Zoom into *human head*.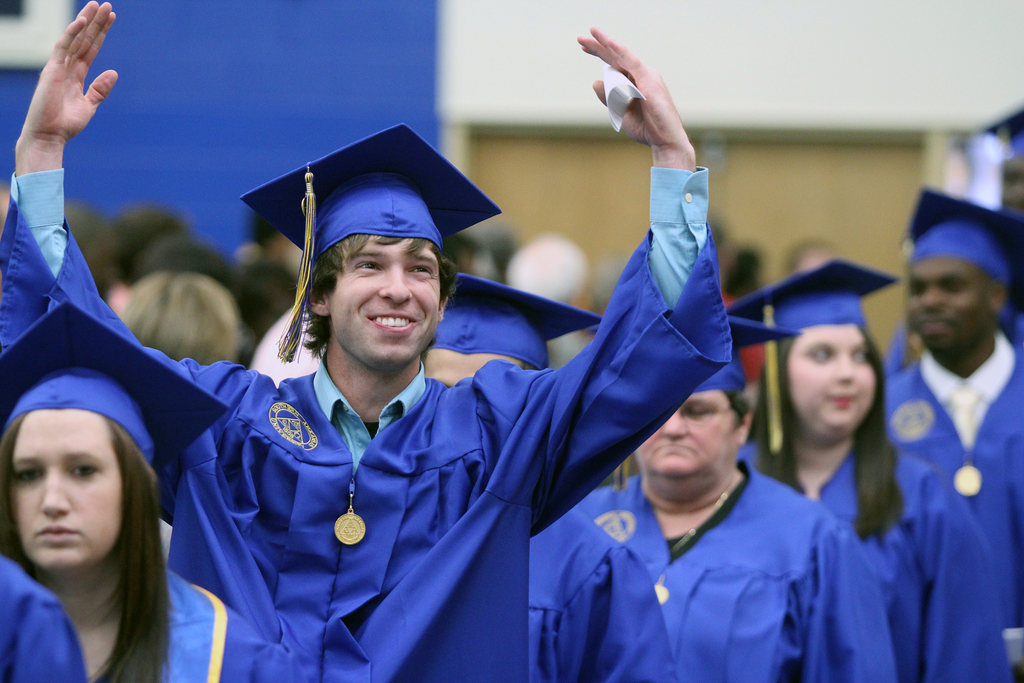
Zoom target: pyautogui.locateOnScreen(902, 191, 1023, 361).
